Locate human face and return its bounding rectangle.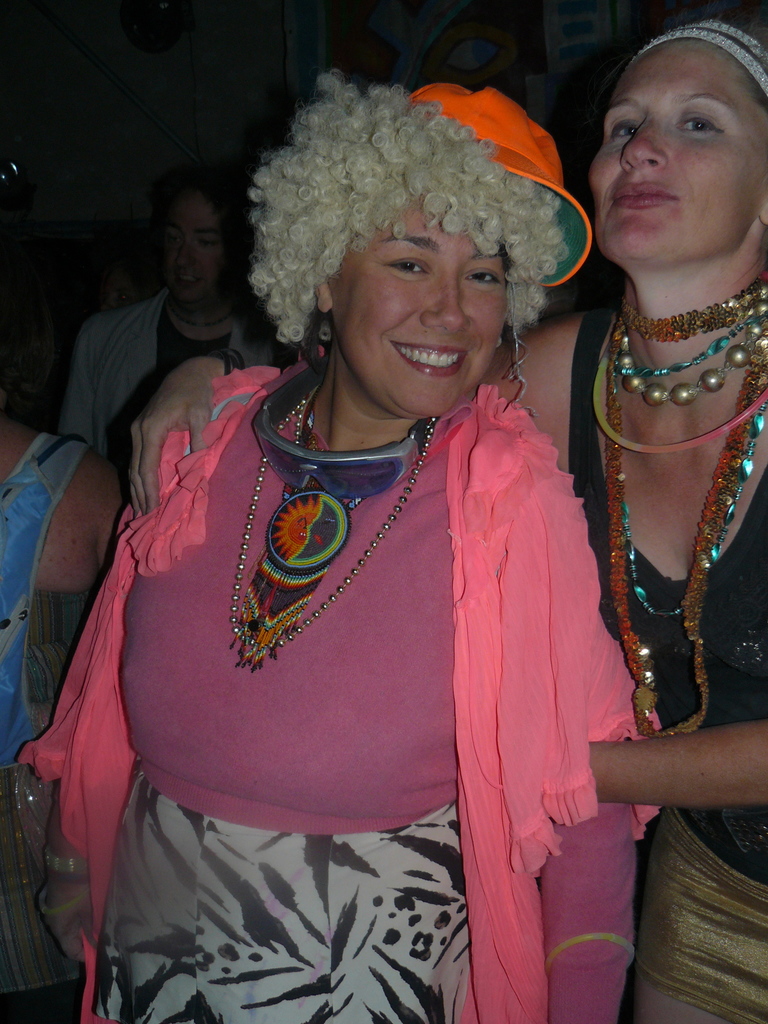
BBox(591, 42, 767, 260).
